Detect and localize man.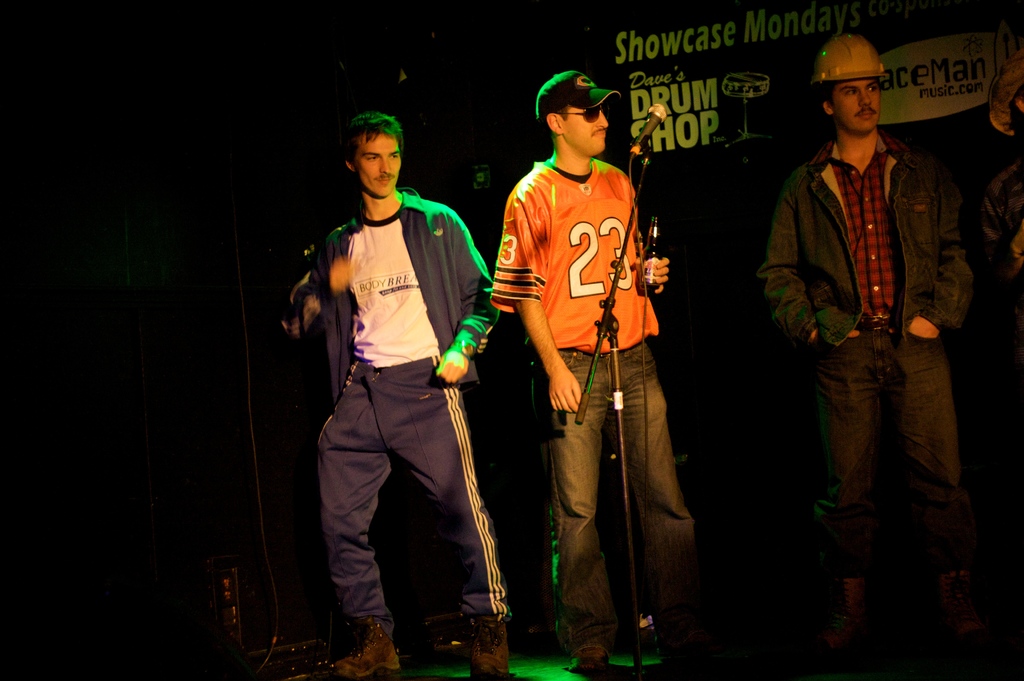
Localized at [left=490, top=71, right=700, bottom=680].
